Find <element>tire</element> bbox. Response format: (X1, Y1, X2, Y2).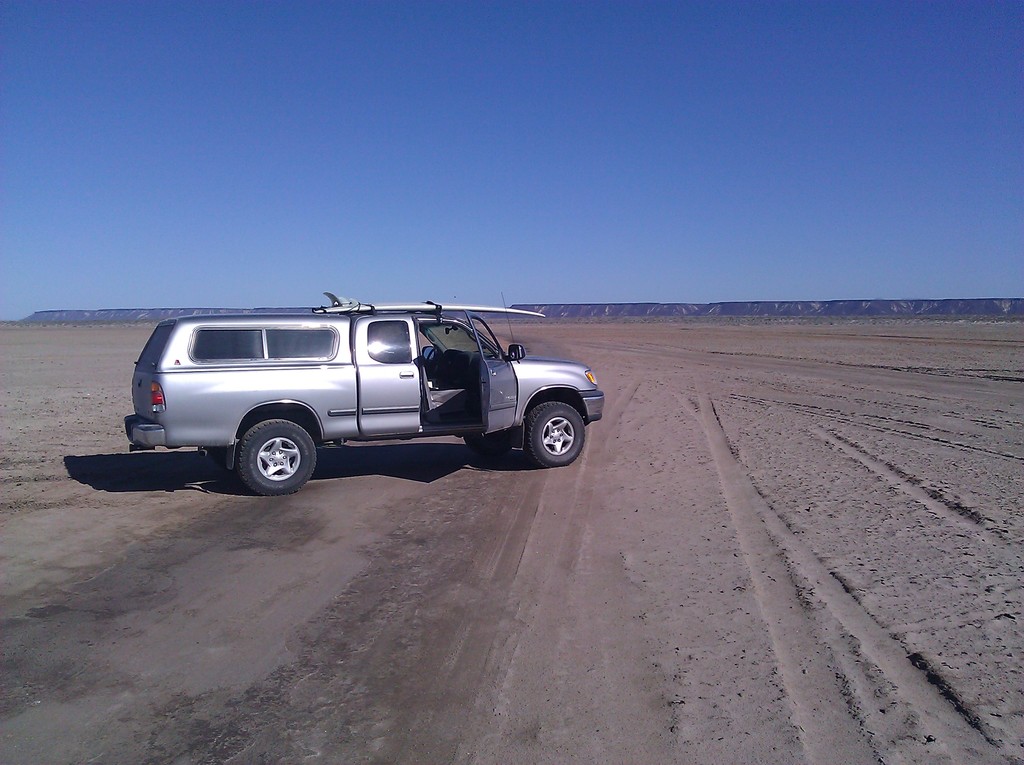
(464, 435, 510, 454).
